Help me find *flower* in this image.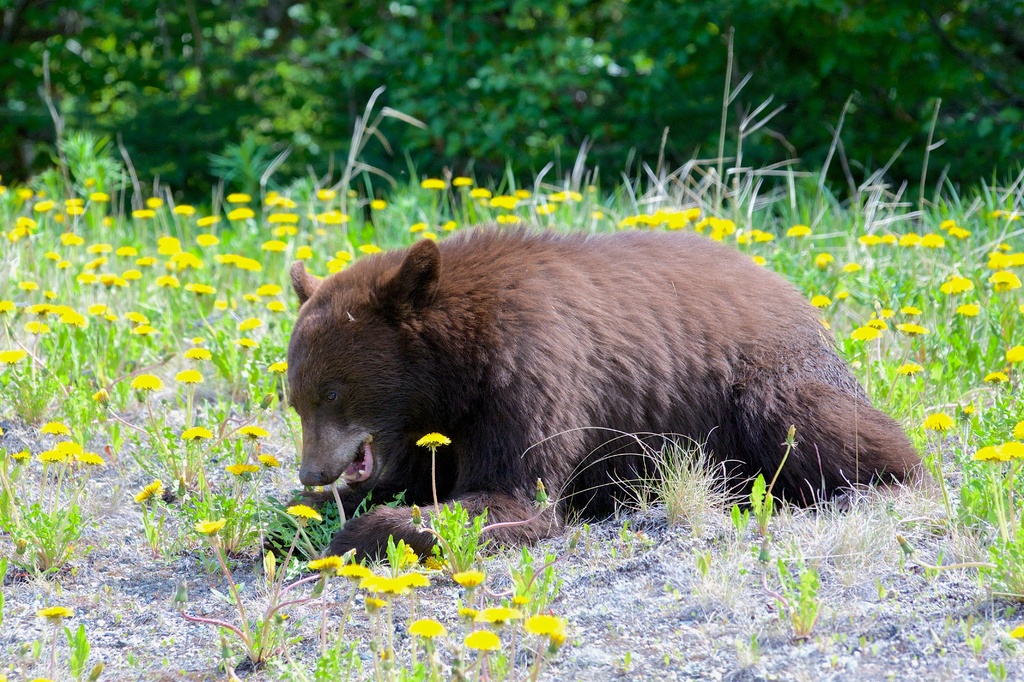
Found it: region(26, 321, 49, 333).
